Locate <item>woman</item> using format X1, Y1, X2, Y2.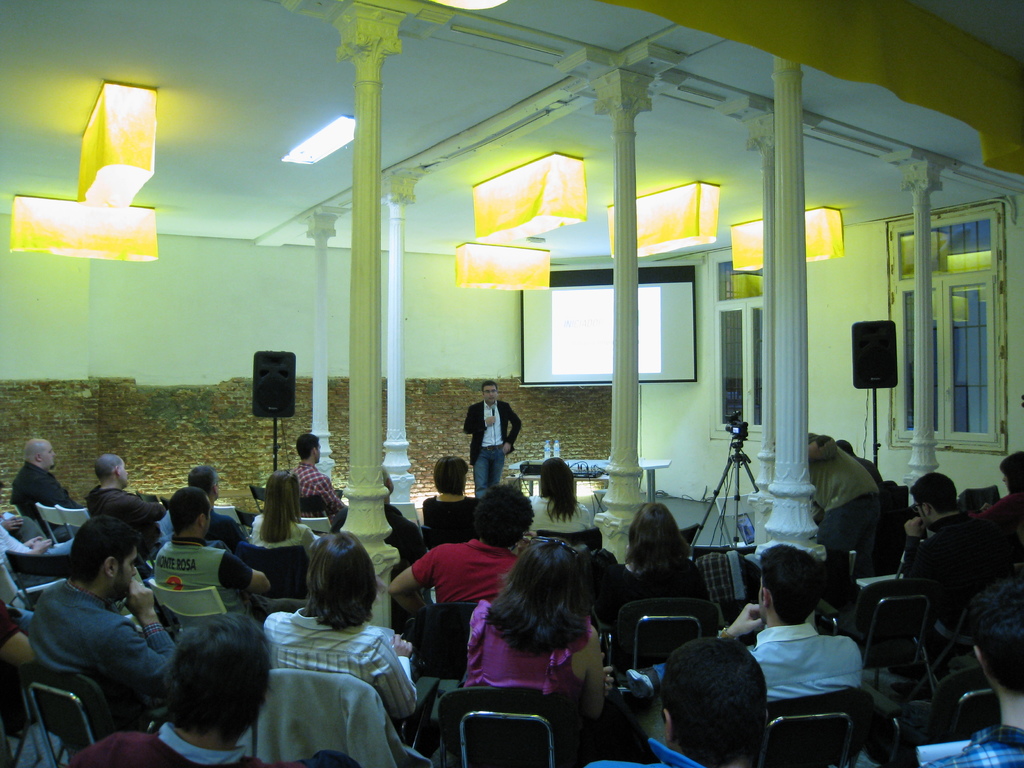
967, 447, 1023, 573.
